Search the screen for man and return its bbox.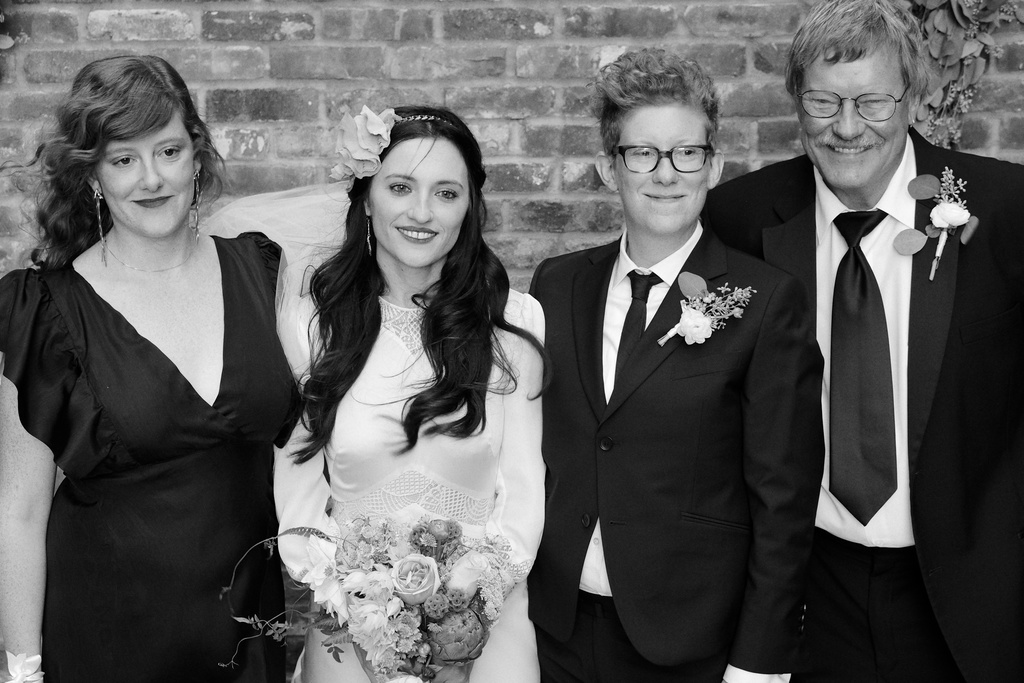
Found: (702,1,1023,682).
